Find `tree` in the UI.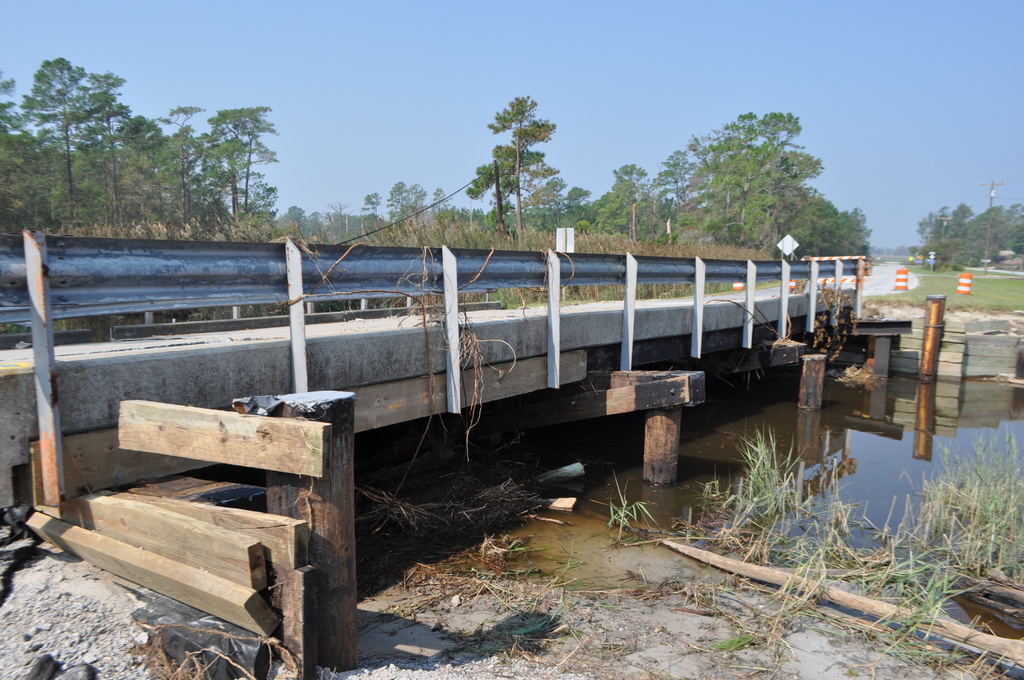
UI element at <region>461, 140, 557, 229</region>.
